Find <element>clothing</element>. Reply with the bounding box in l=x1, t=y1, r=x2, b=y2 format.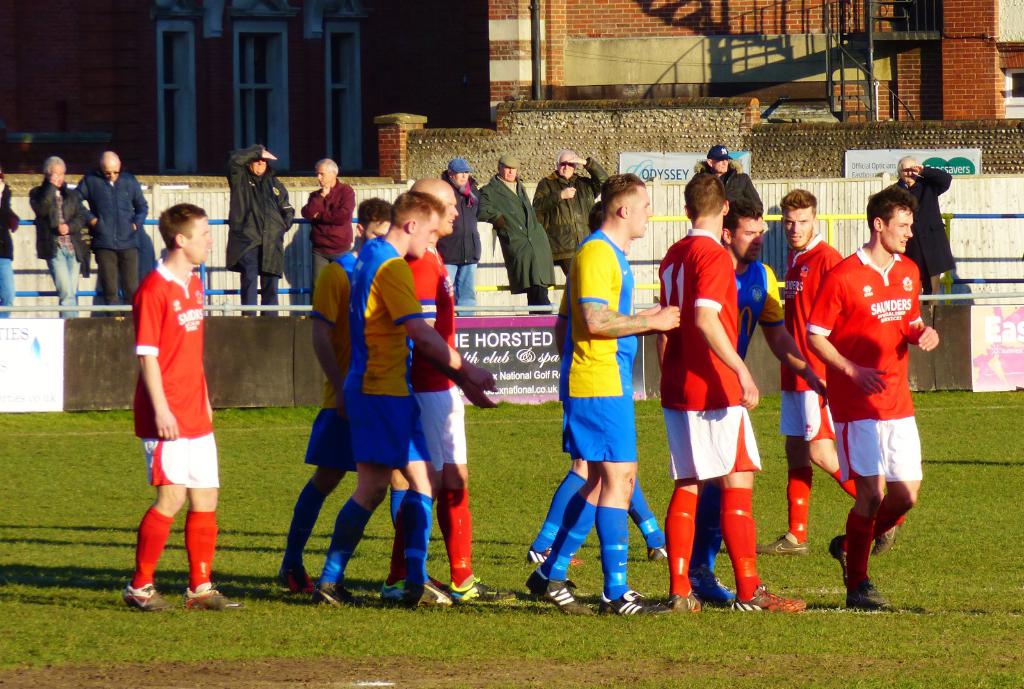
l=31, t=179, r=86, b=314.
